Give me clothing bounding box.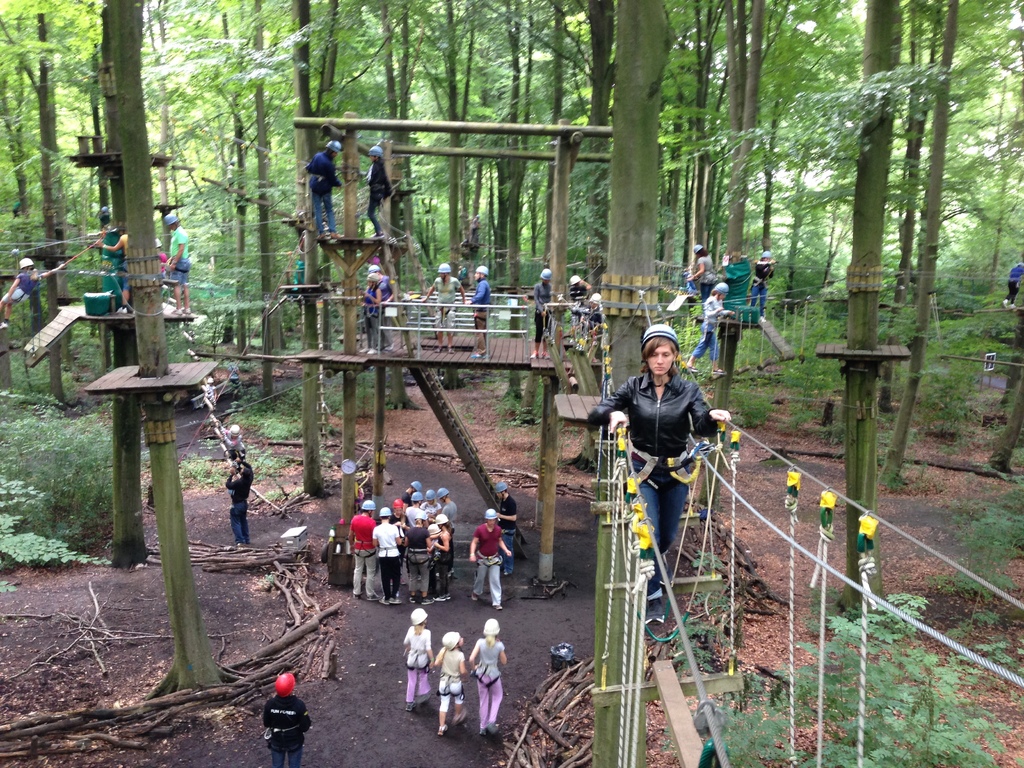
404/623/431/700.
